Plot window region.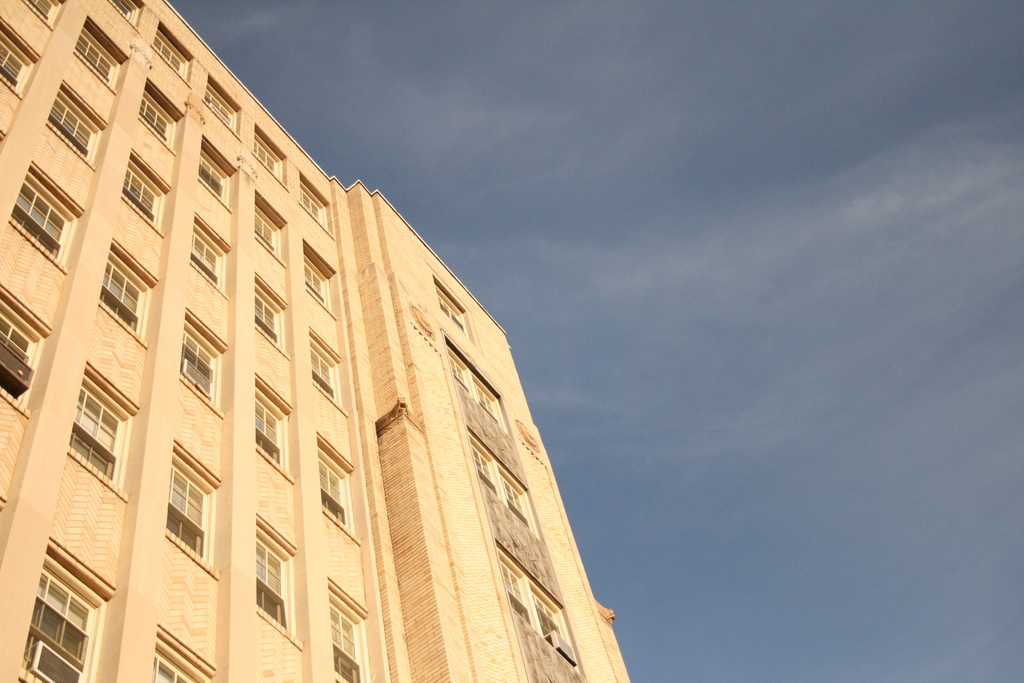
Plotted at box=[252, 273, 289, 354].
